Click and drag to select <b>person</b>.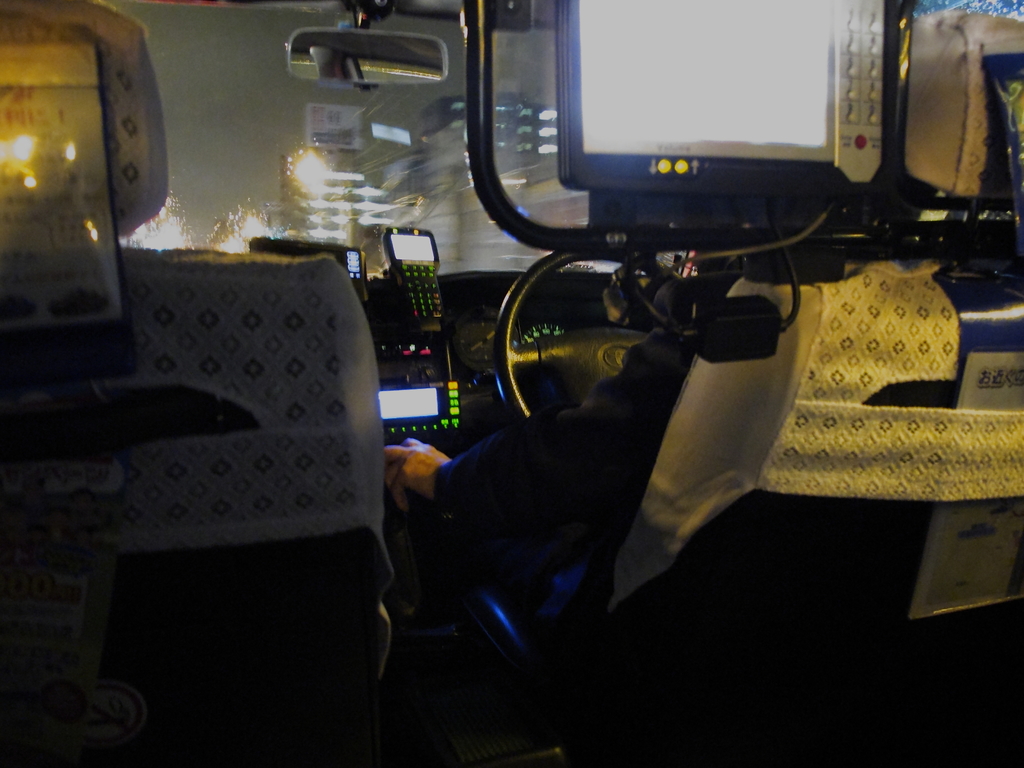
Selection: select_region(381, 317, 708, 676).
